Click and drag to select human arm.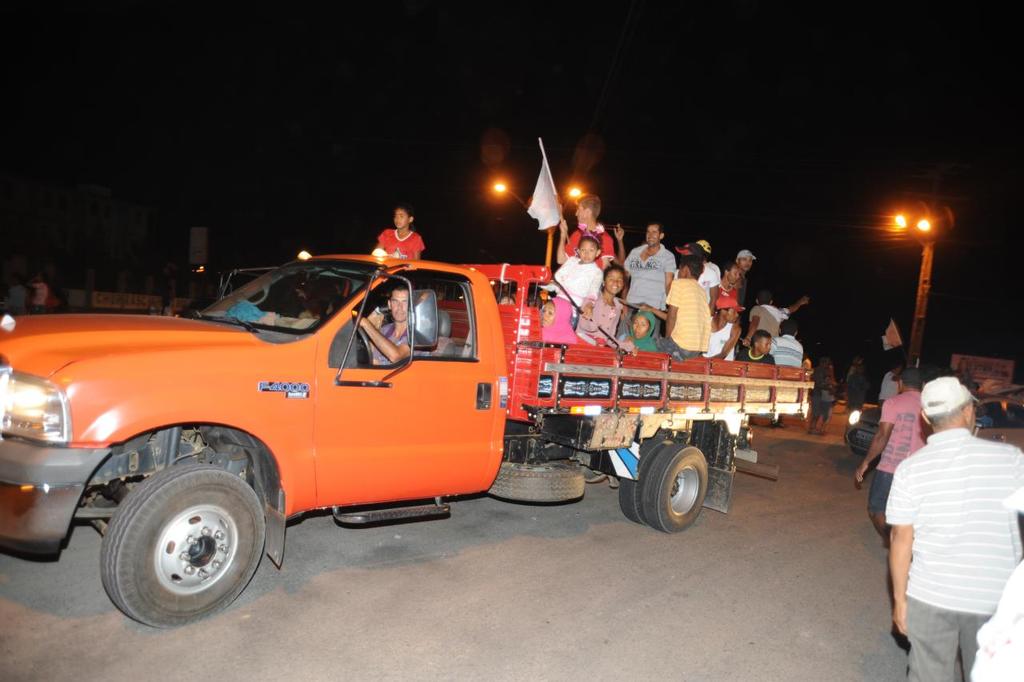
Selection: x1=856, y1=397, x2=894, y2=483.
